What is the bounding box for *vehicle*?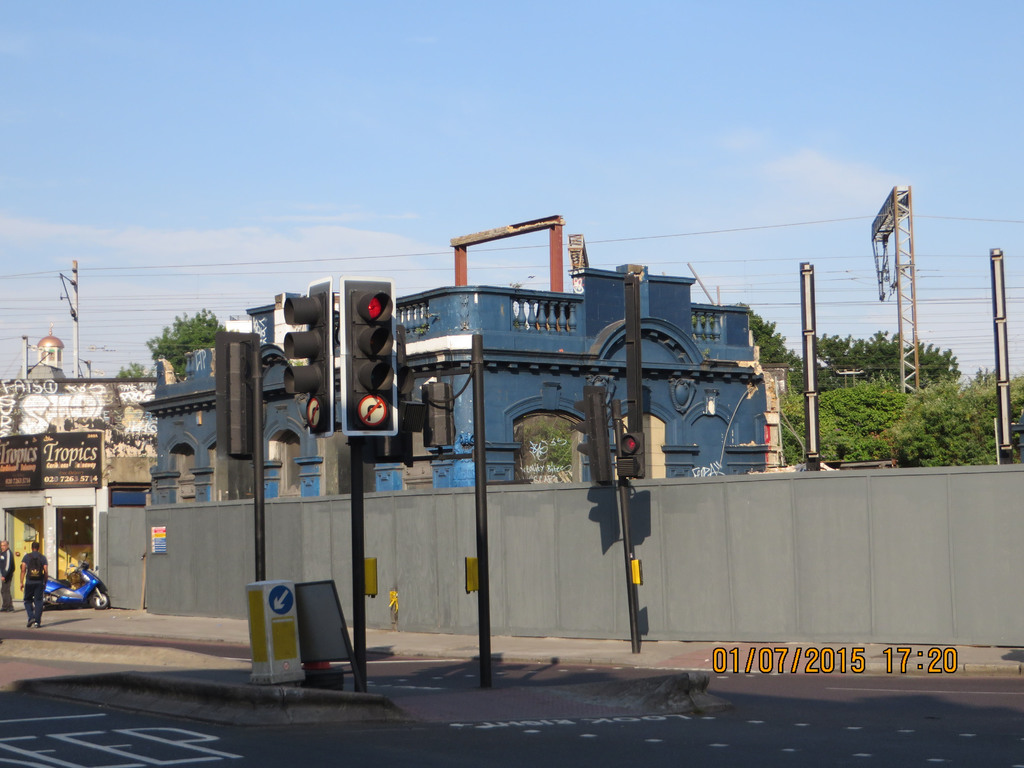
[38, 550, 109, 605].
